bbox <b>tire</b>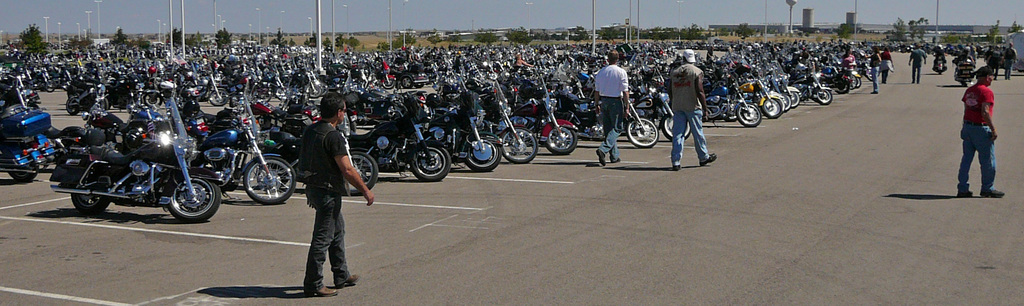
select_region(59, 123, 90, 140)
